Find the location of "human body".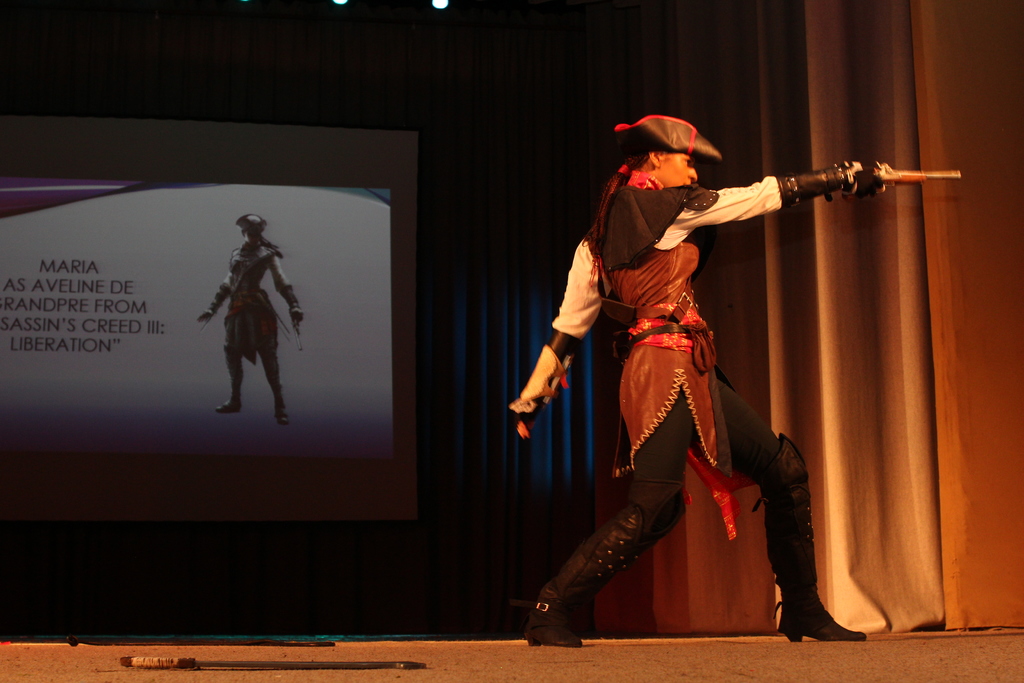
Location: bbox(200, 243, 301, 425).
